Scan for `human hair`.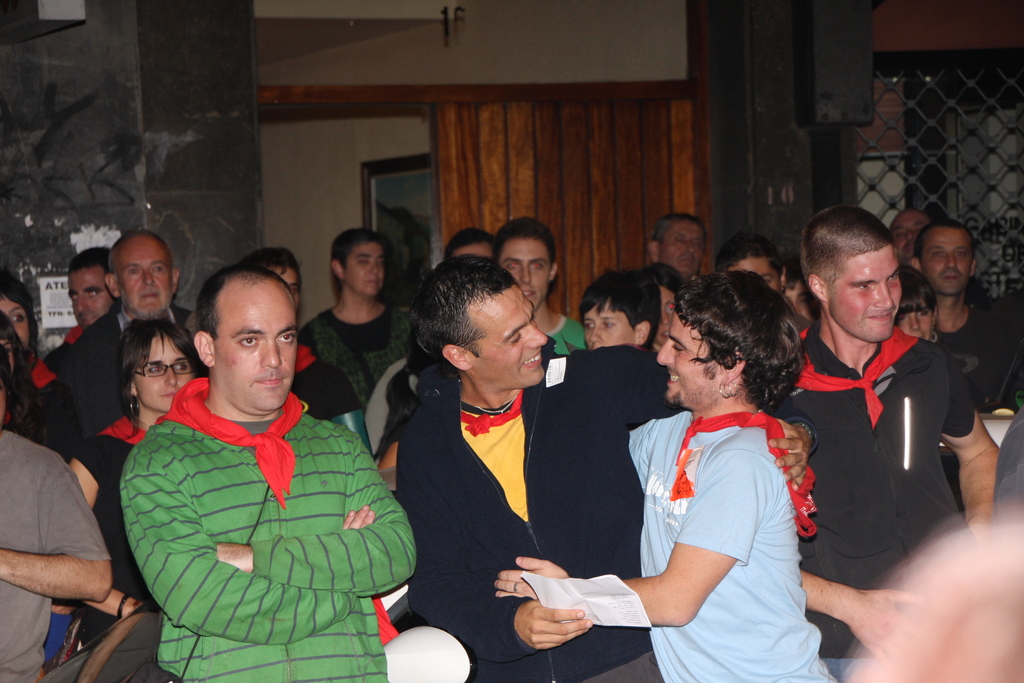
Scan result: rect(191, 266, 295, 340).
